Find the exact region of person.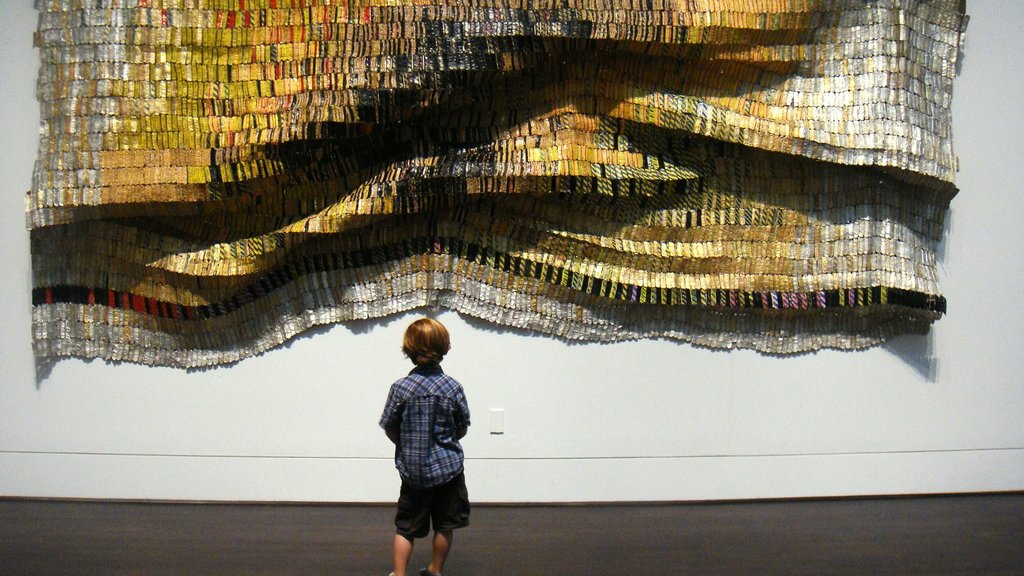
Exact region: <bbox>374, 312, 474, 574</bbox>.
